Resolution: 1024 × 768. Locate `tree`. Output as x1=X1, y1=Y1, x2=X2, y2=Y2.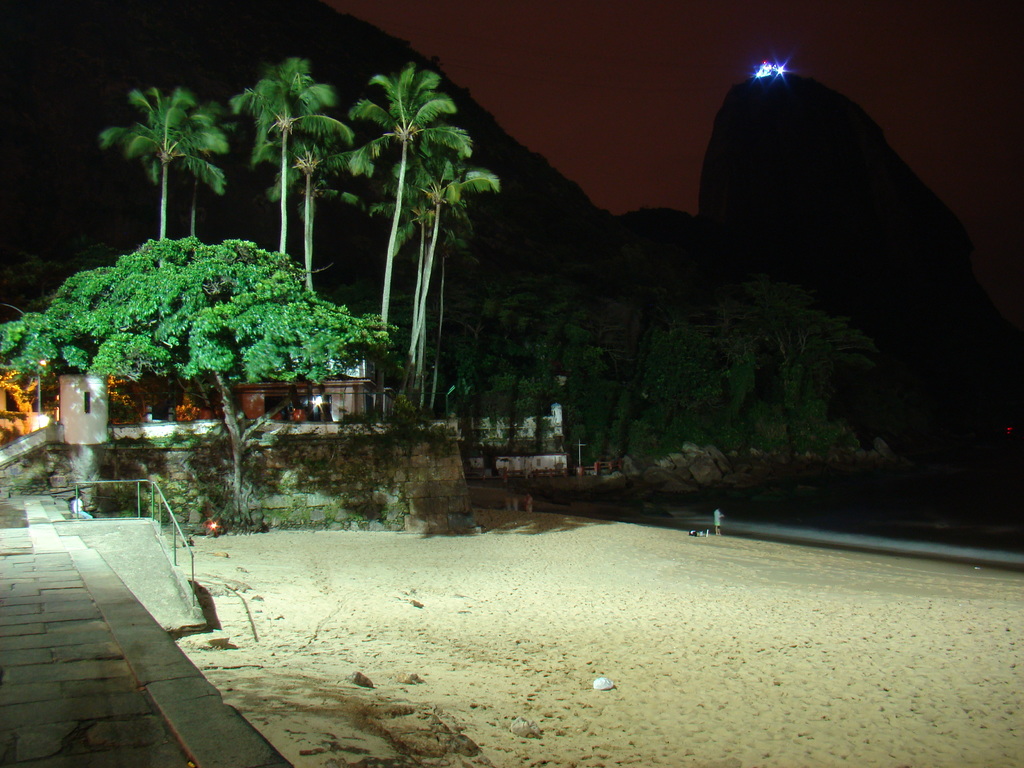
x1=185, y1=173, x2=206, y2=244.
